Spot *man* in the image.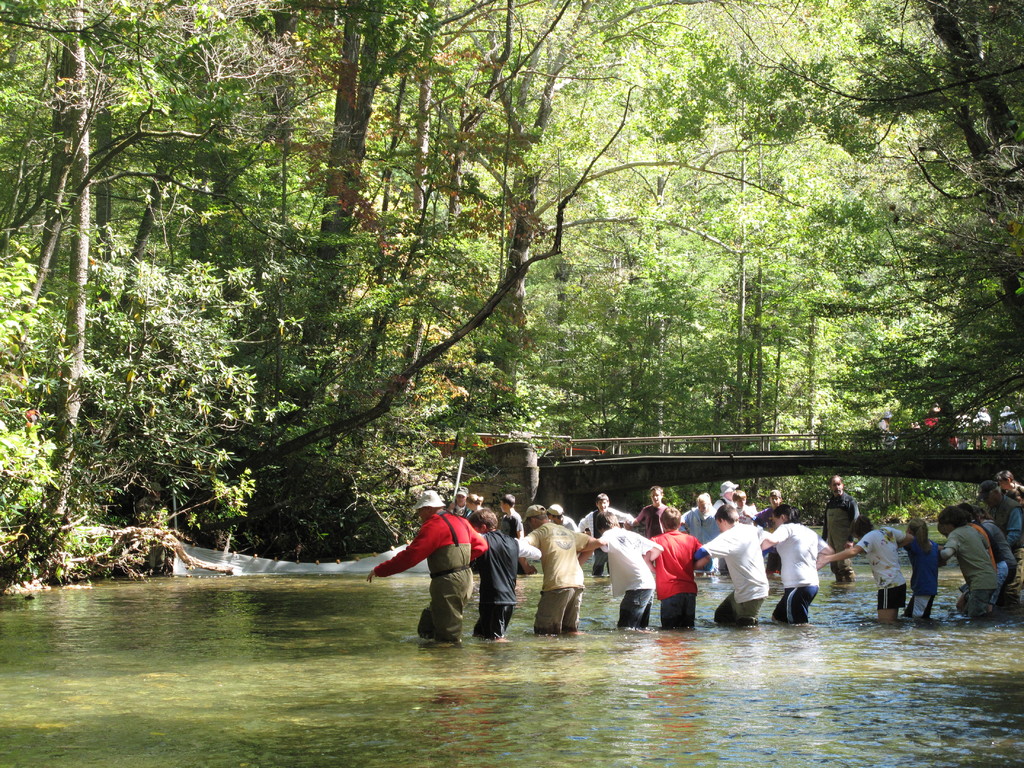
*man* found at box(520, 500, 603, 636).
